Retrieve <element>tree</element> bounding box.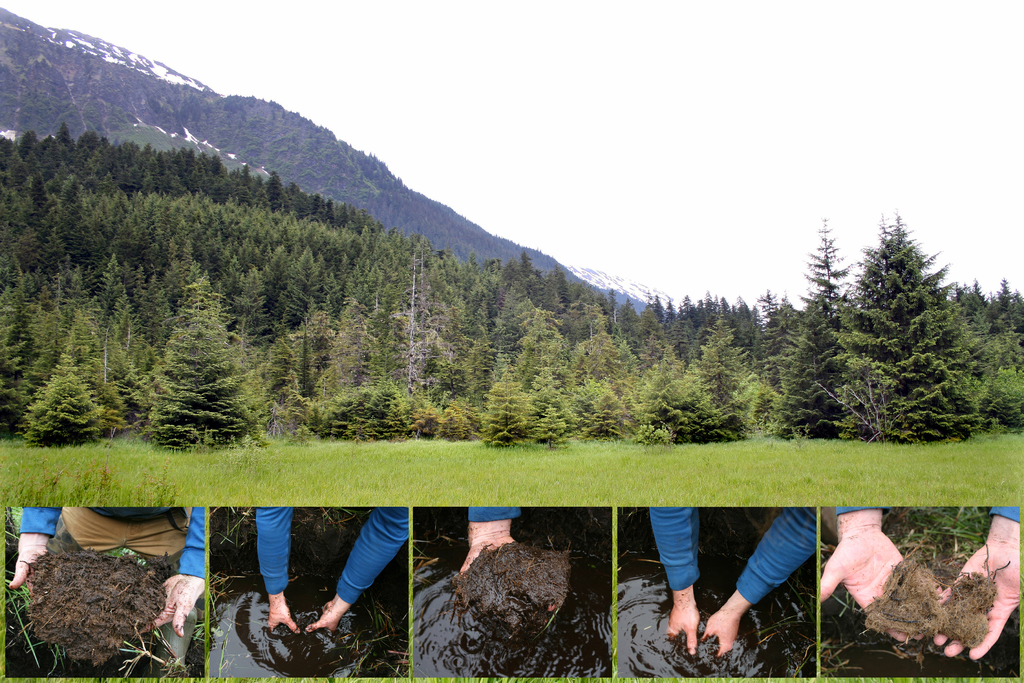
Bounding box: locate(227, 194, 287, 237).
